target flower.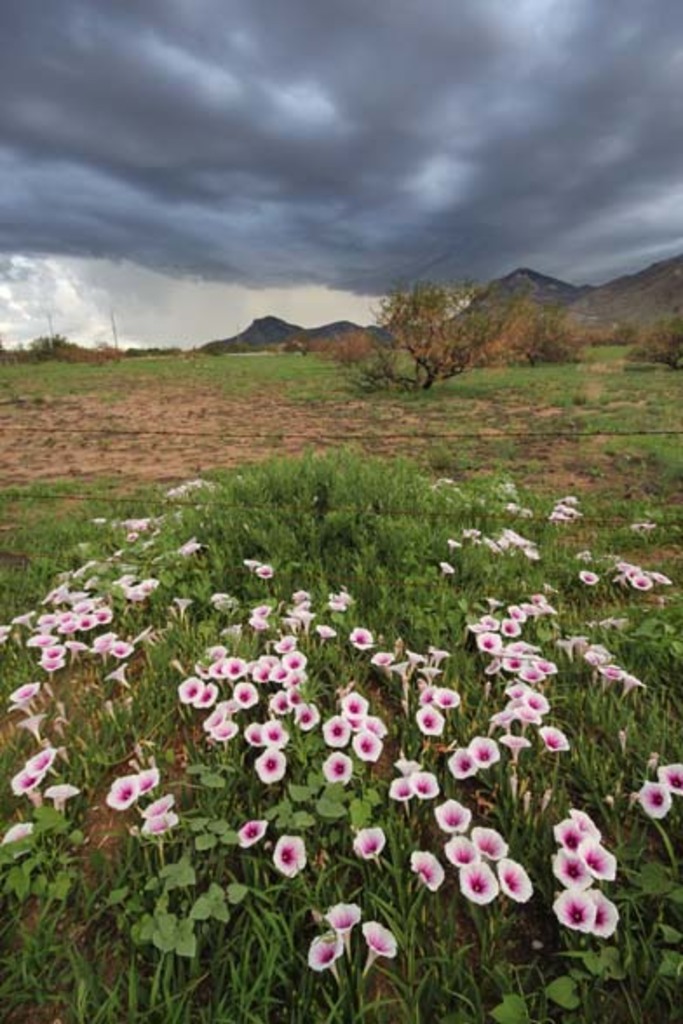
Target region: bbox=(47, 782, 75, 799).
